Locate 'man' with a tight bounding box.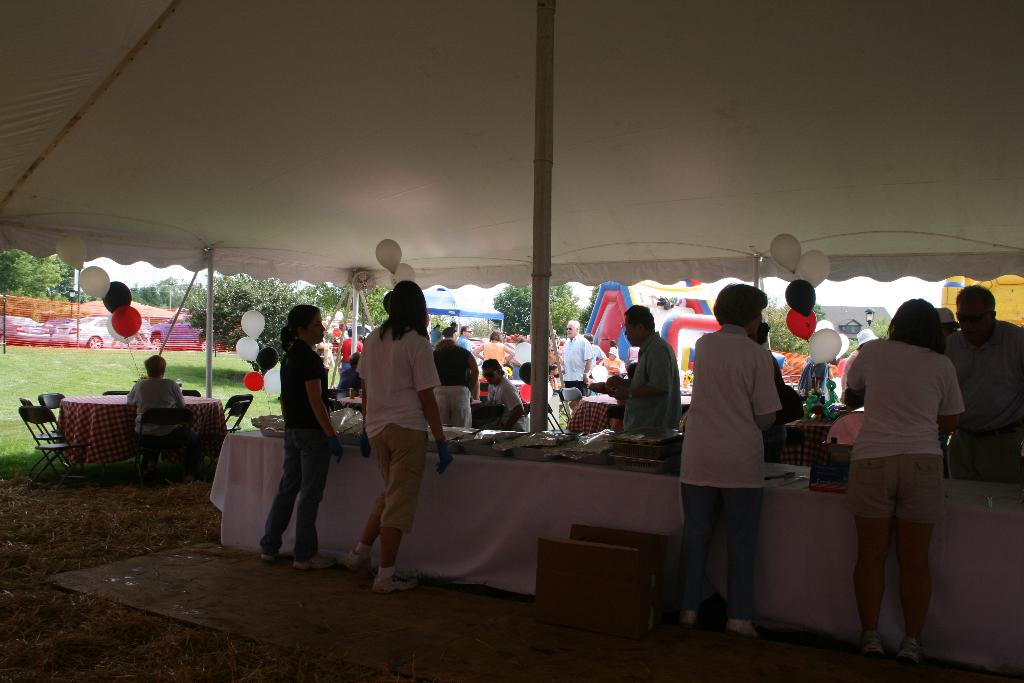
BBox(337, 352, 364, 395).
